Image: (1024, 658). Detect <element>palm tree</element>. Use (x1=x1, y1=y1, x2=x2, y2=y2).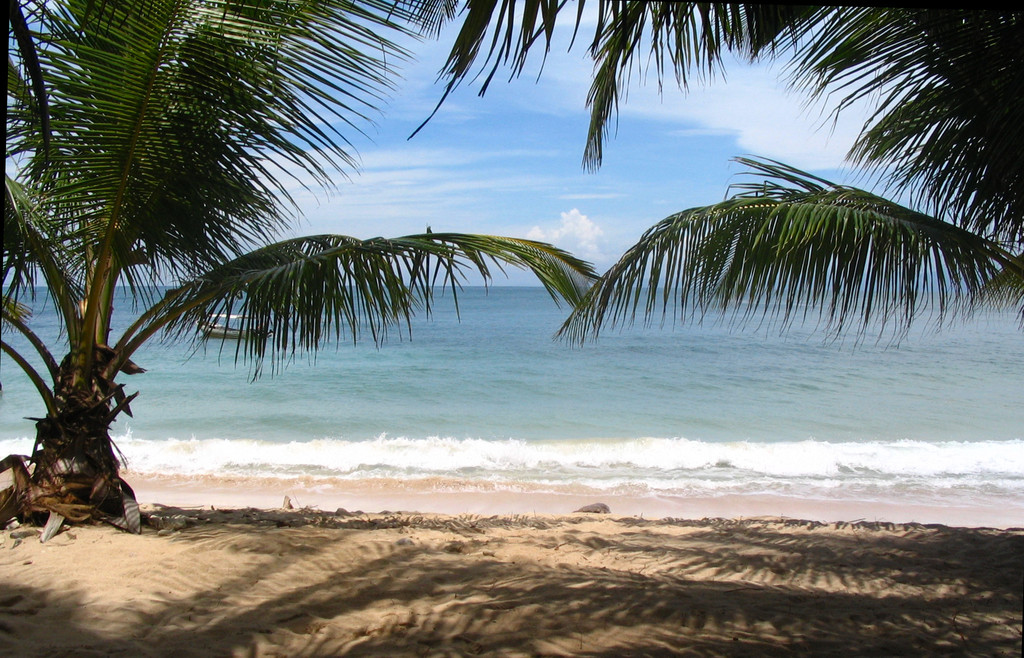
(x1=0, y1=0, x2=619, y2=543).
